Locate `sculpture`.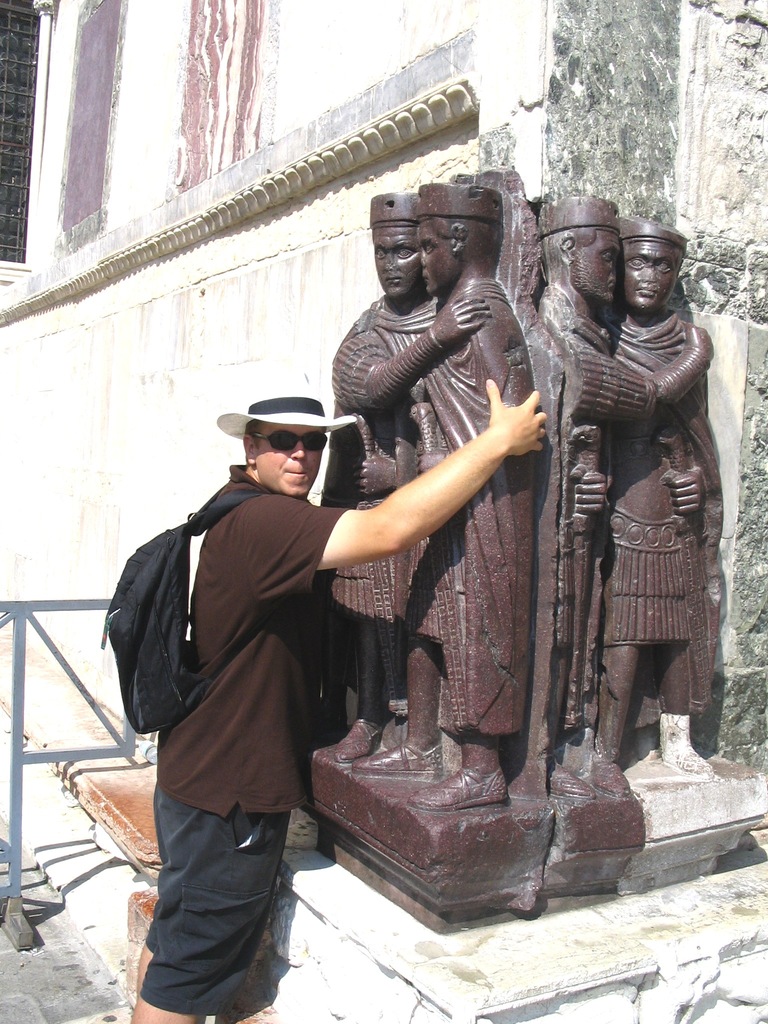
Bounding box: 321:182:540:811.
